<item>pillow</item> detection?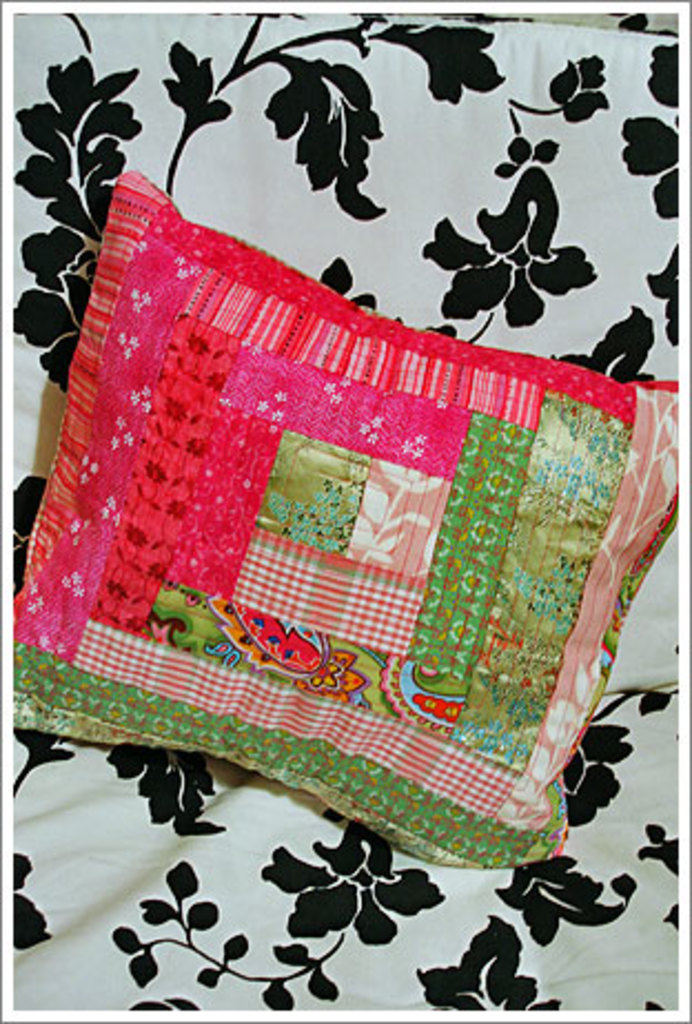
Rect(0, 177, 690, 869)
